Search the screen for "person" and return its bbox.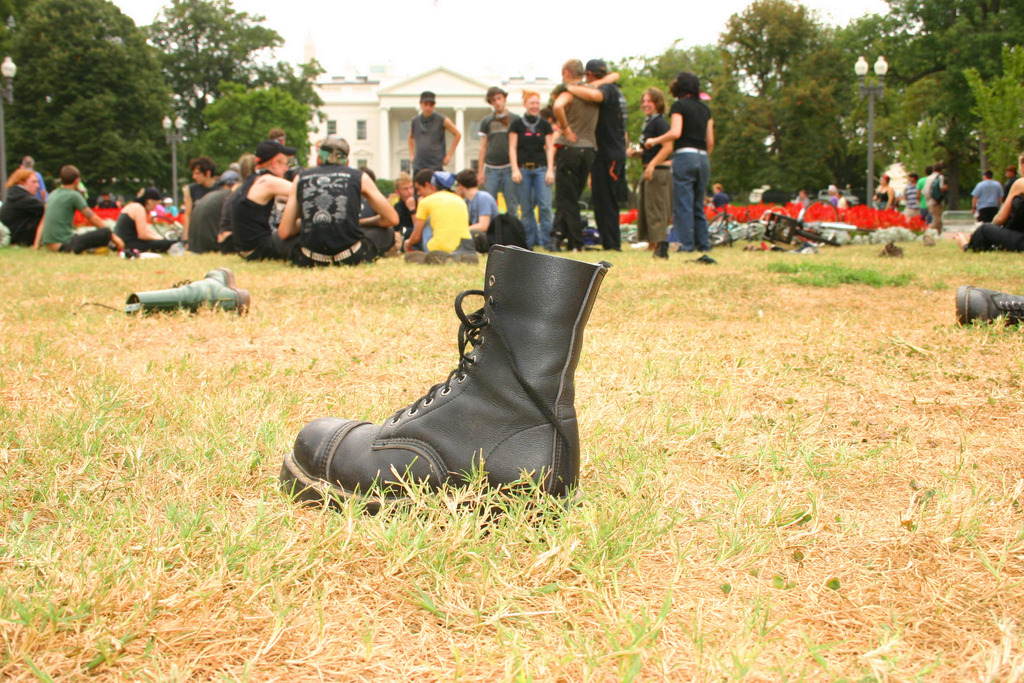
Found: rect(19, 157, 47, 202).
